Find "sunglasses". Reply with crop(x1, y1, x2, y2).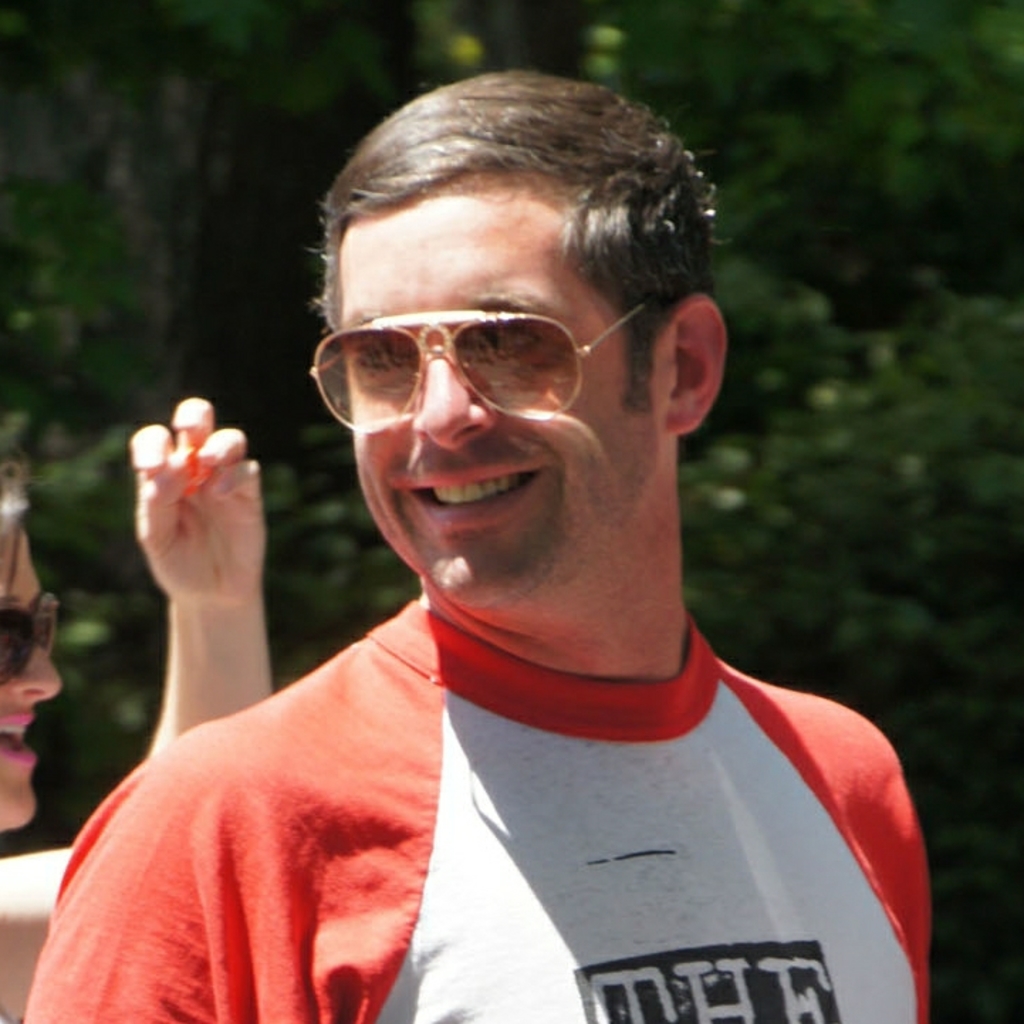
crop(311, 293, 662, 436).
